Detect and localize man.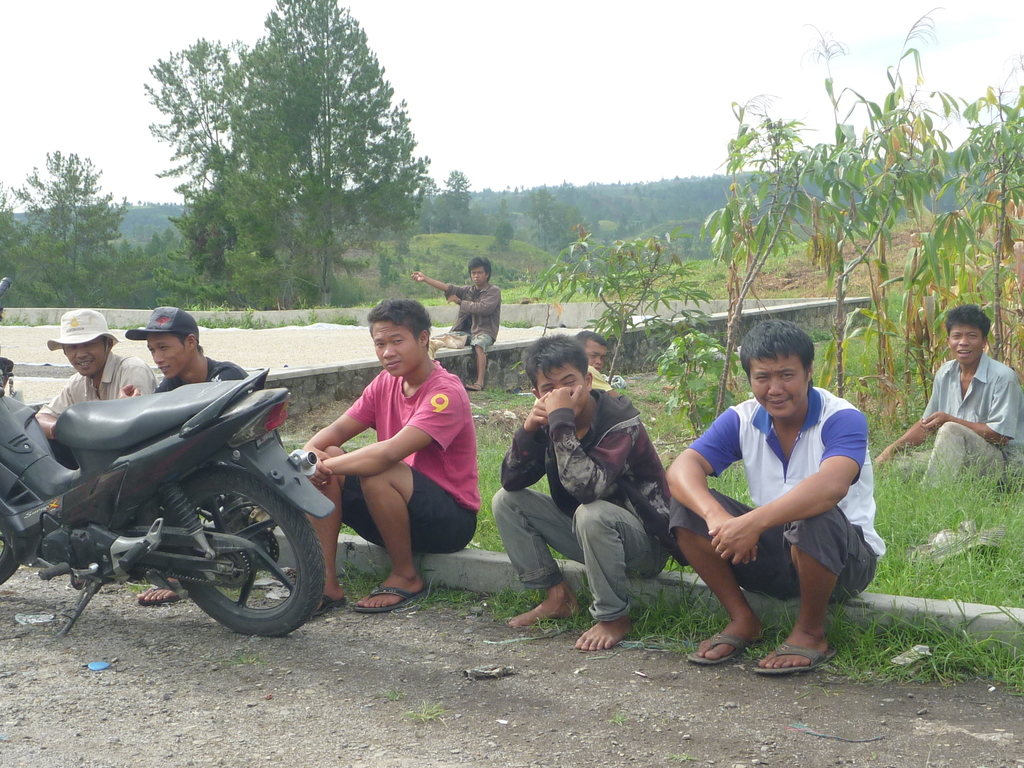
Localized at {"x1": 484, "y1": 336, "x2": 674, "y2": 660}.
